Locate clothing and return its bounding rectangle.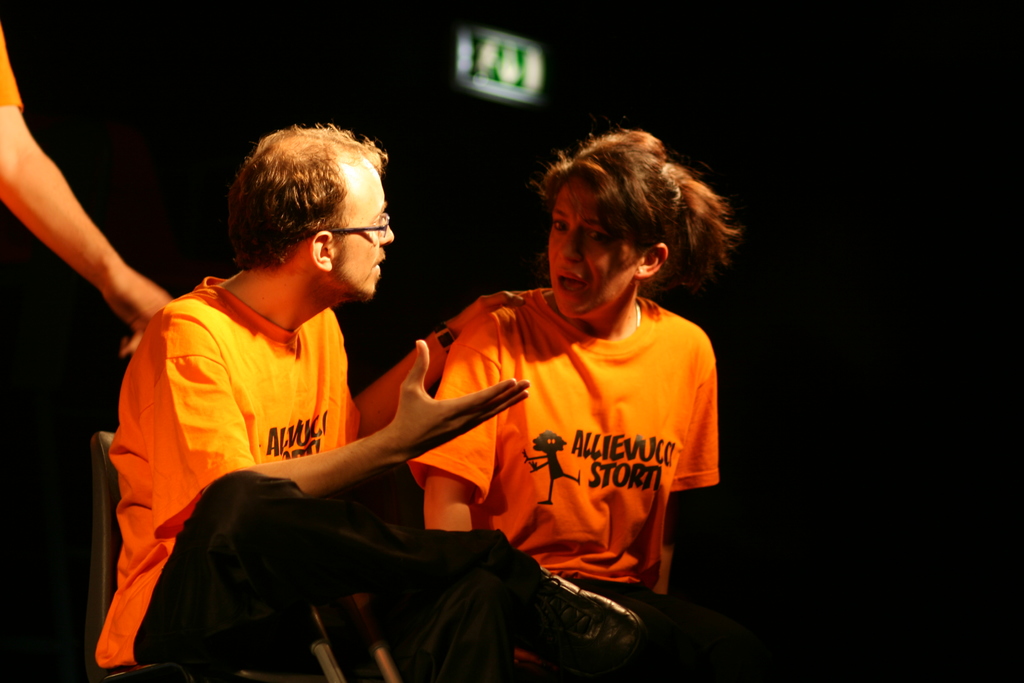
region(138, 466, 536, 675).
